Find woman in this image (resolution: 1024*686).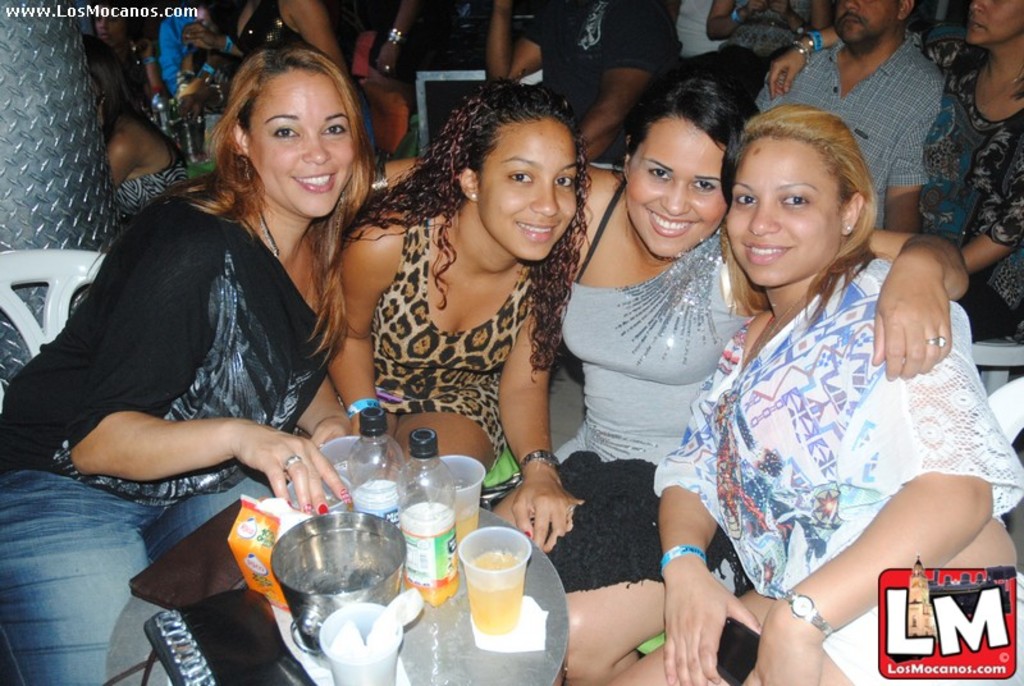
box(0, 41, 379, 685).
